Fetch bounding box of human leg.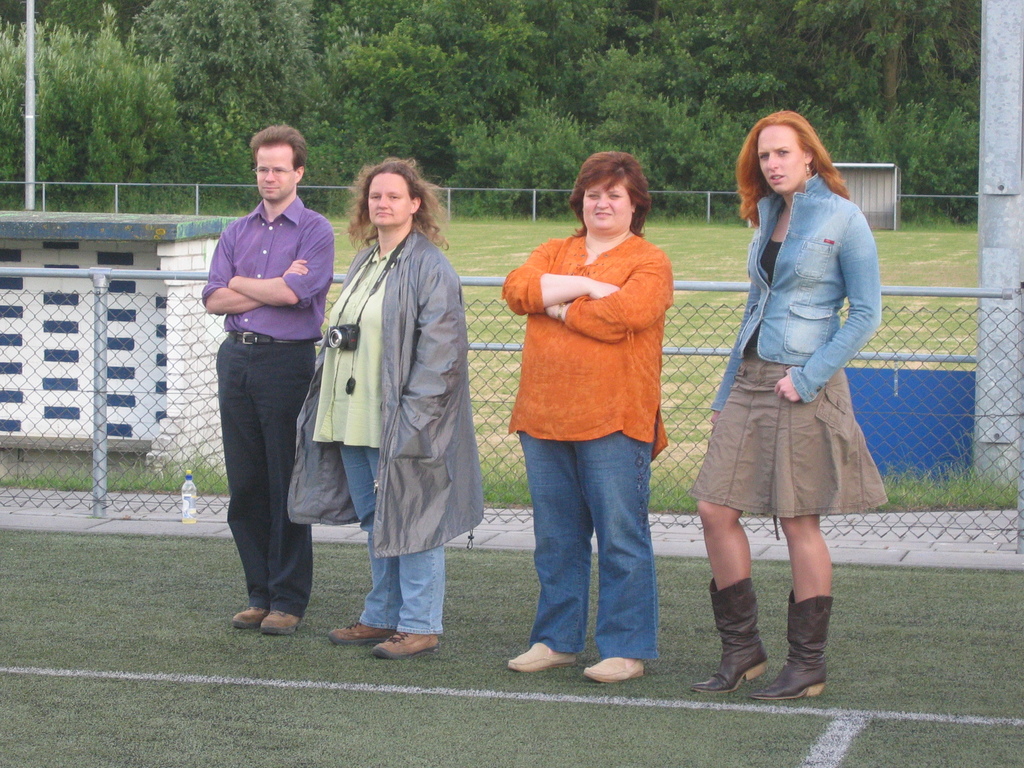
Bbox: [248,342,318,633].
